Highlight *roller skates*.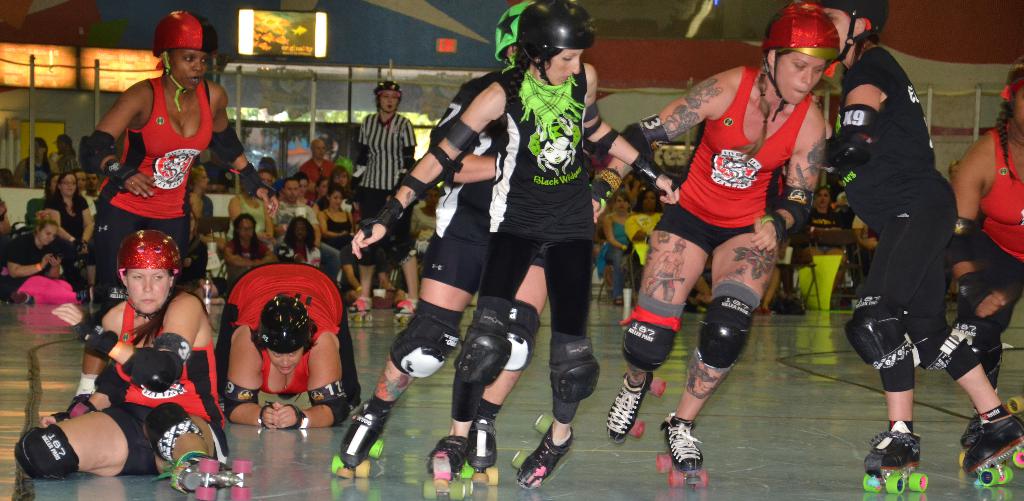
Highlighted region: bbox=(964, 421, 1023, 489).
